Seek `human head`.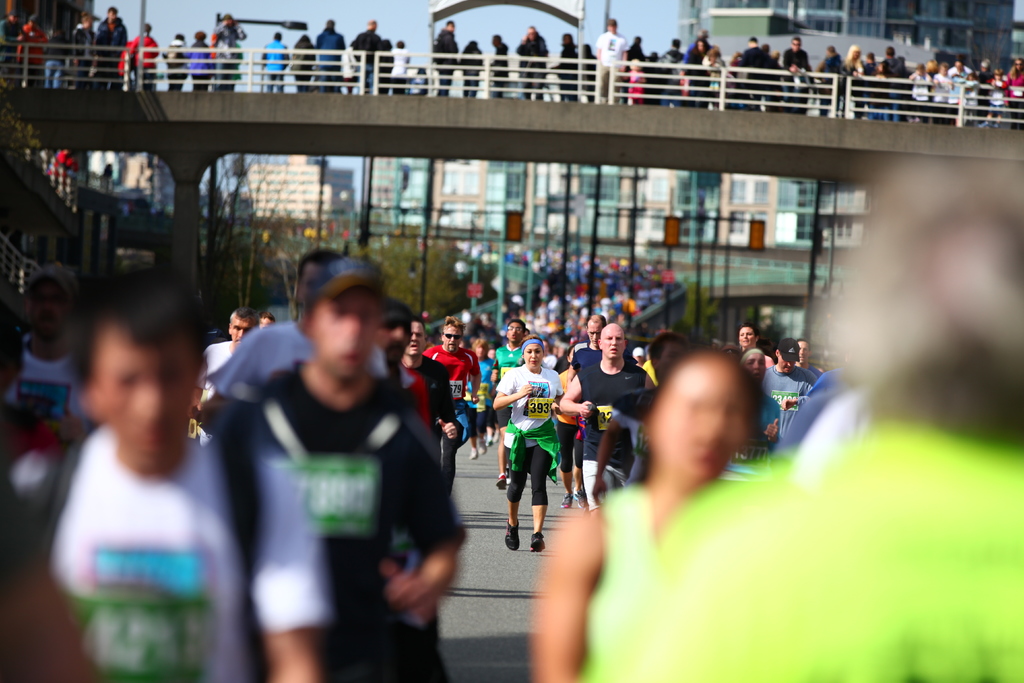
bbox=[490, 342, 502, 358].
